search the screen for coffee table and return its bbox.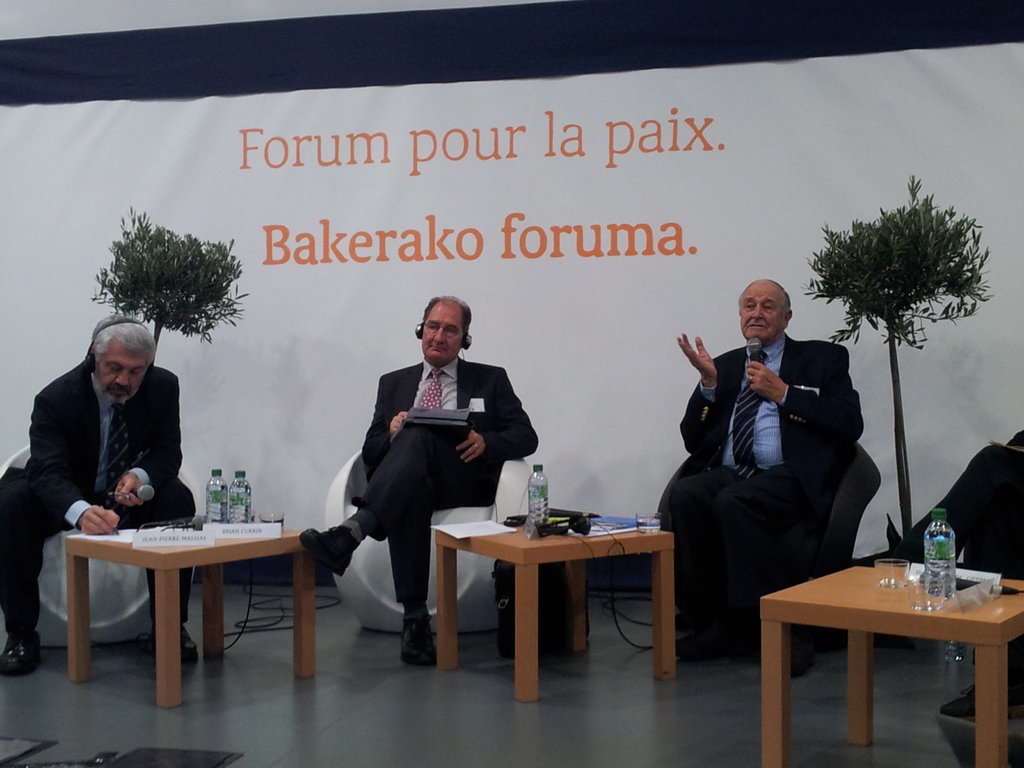
Found: [436, 515, 675, 703].
